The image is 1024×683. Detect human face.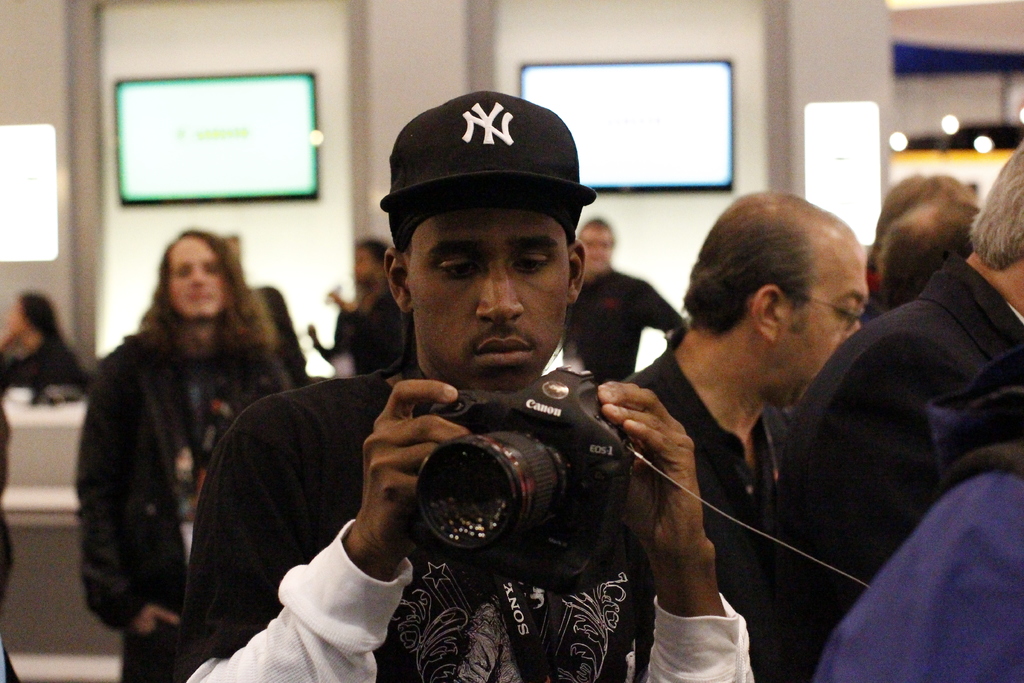
Detection: 782:249:870:399.
